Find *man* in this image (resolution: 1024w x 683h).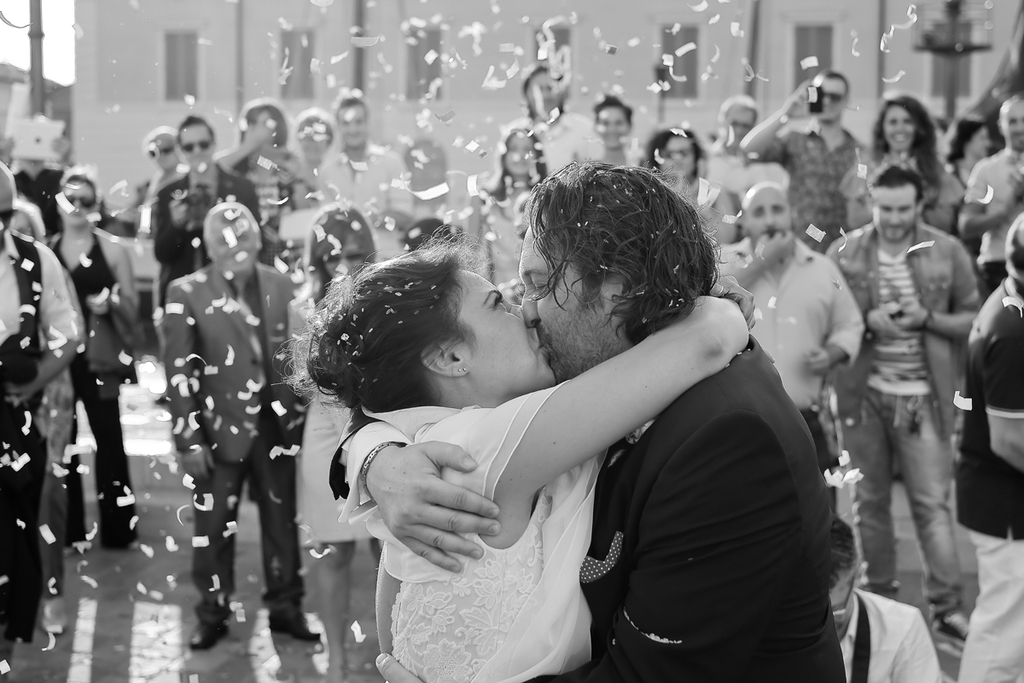
detection(744, 73, 866, 254).
